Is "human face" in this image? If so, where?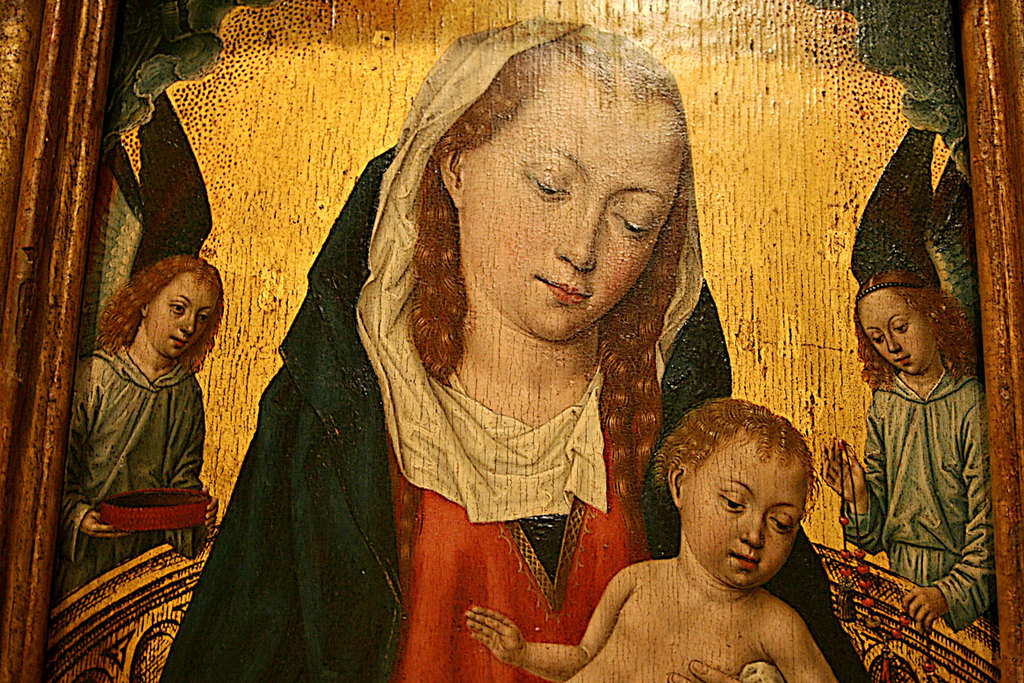
Yes, at 146,272,213,358.
